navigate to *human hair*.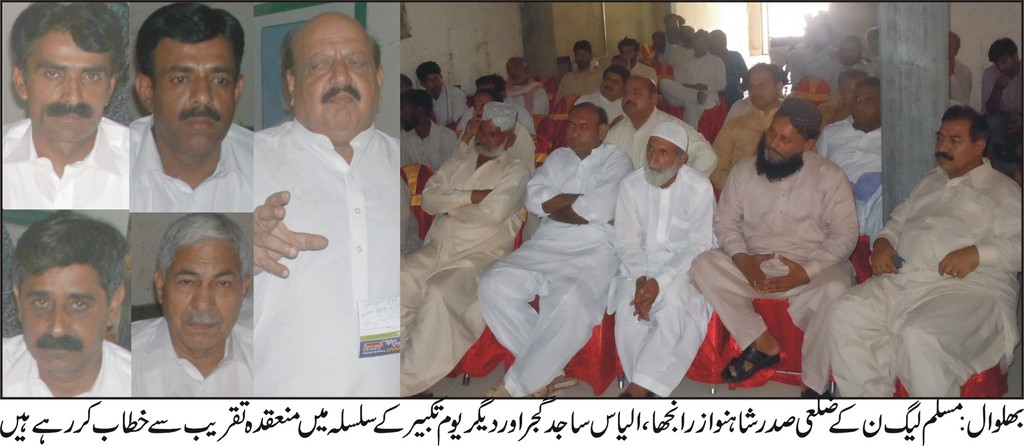
Navigation target: 136:2:243:87.
